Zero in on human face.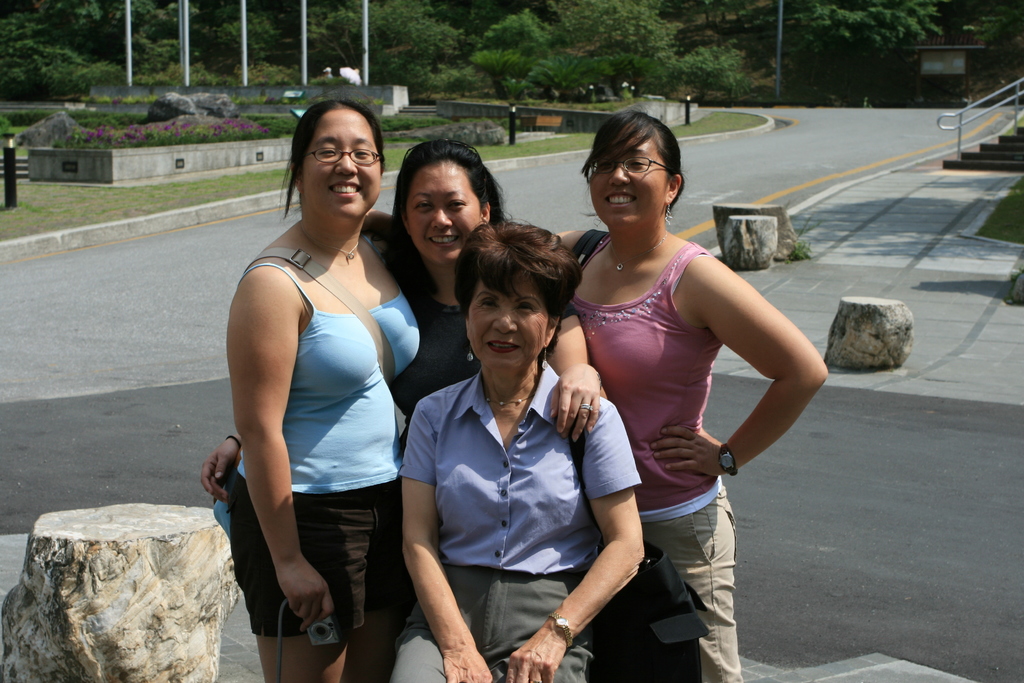
Zeroed in: x1=409 y1=159 x2=481 y2=261.
